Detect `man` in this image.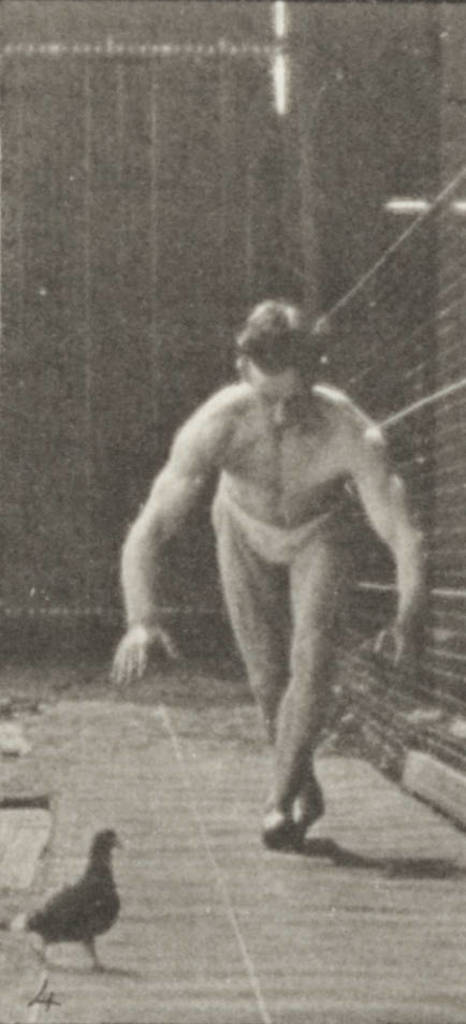
Detection: region(110, 291, 428, 855).
